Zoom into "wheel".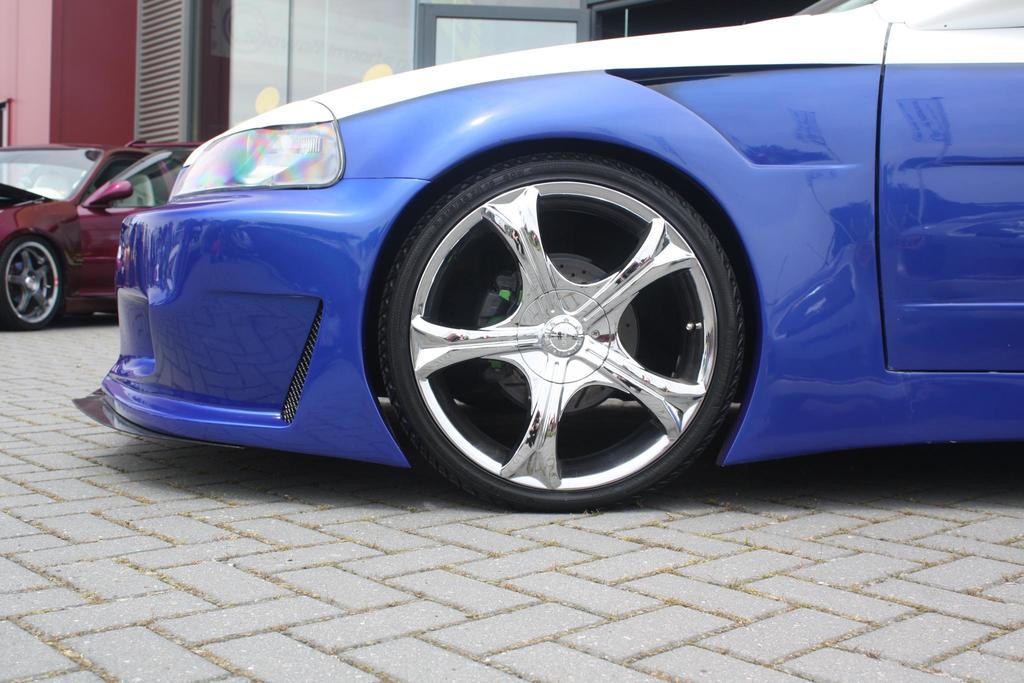
Zoom target: box=[0, 238, 68, 331].
